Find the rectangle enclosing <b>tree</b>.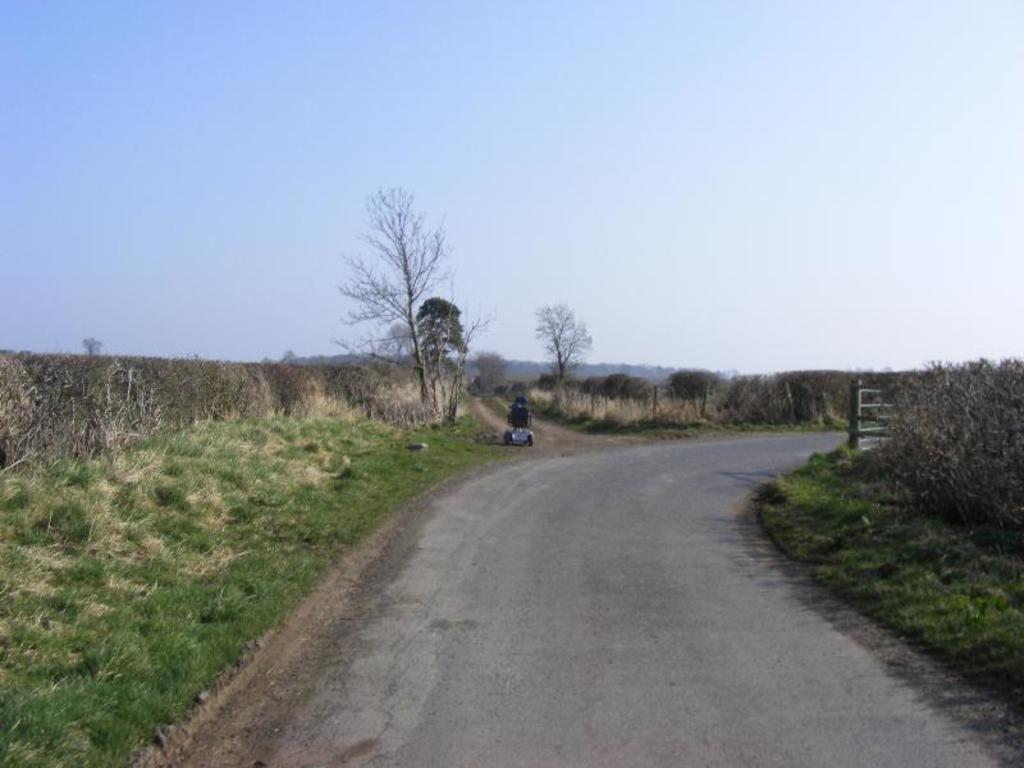
detection(463, 351, 512, 410).
